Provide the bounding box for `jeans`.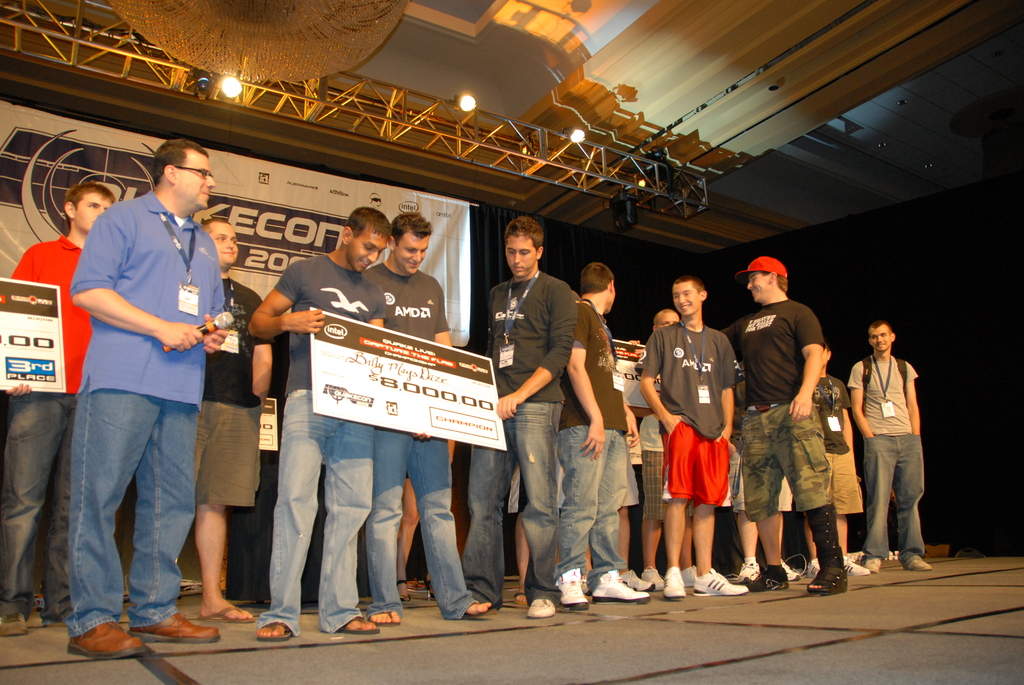
box=[461, 391, 558, 605].
